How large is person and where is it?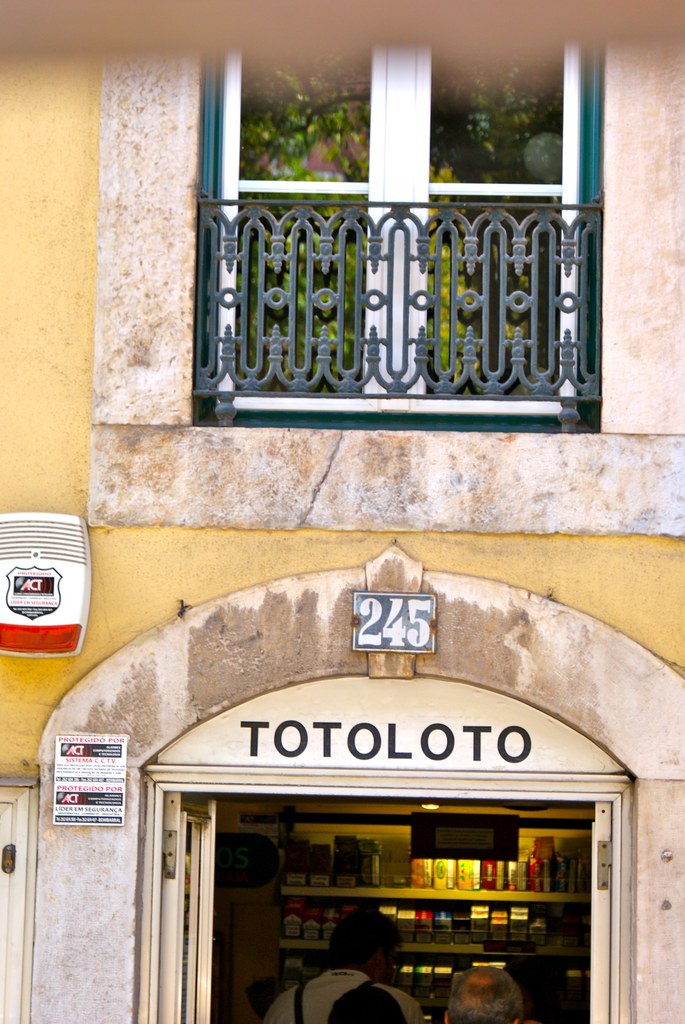
Bounding box: 321 980 399 1023.
